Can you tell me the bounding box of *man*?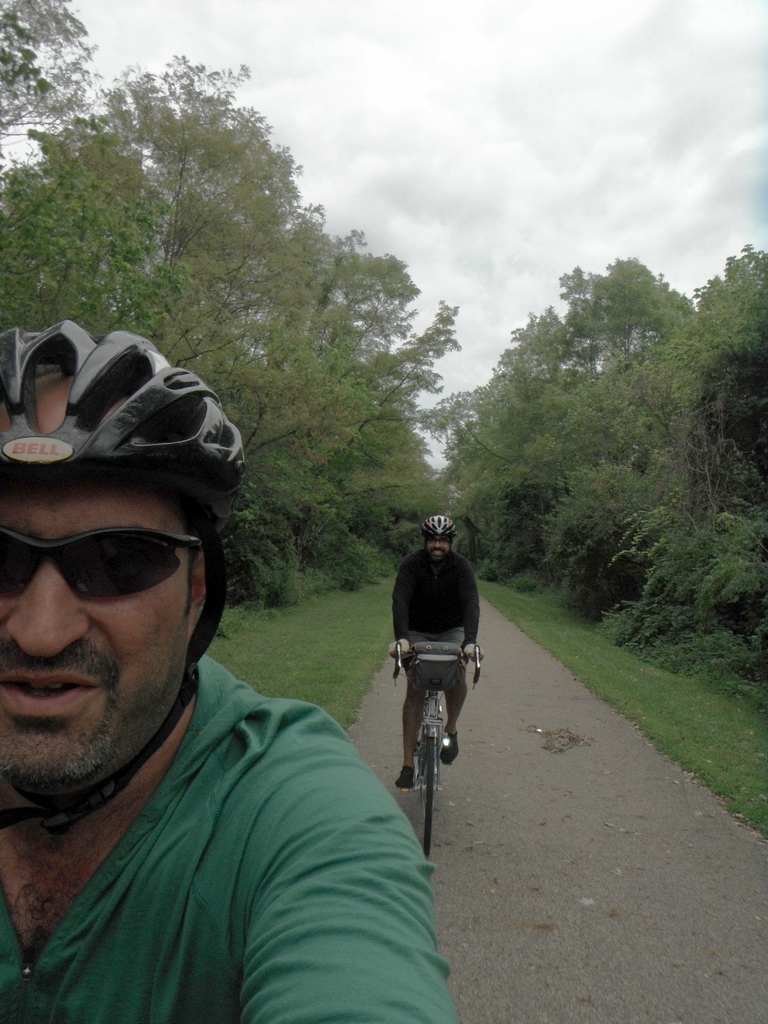
pyautogui.locateOnScreen(3, 367, 508, 998).
